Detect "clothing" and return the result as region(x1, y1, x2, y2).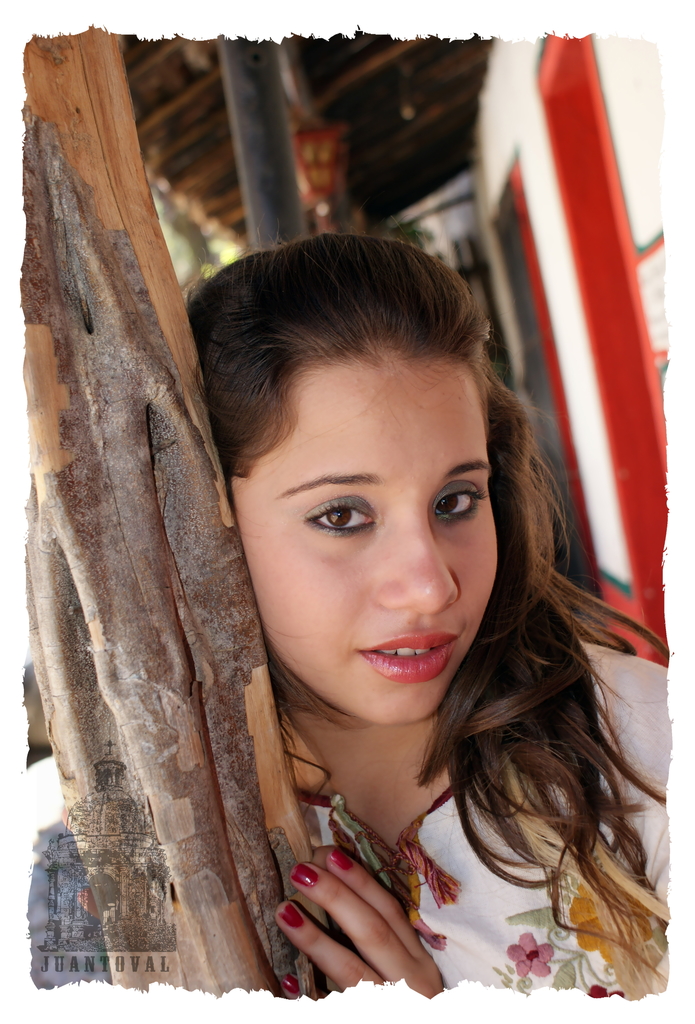
region(26, 646, 669, 982).
